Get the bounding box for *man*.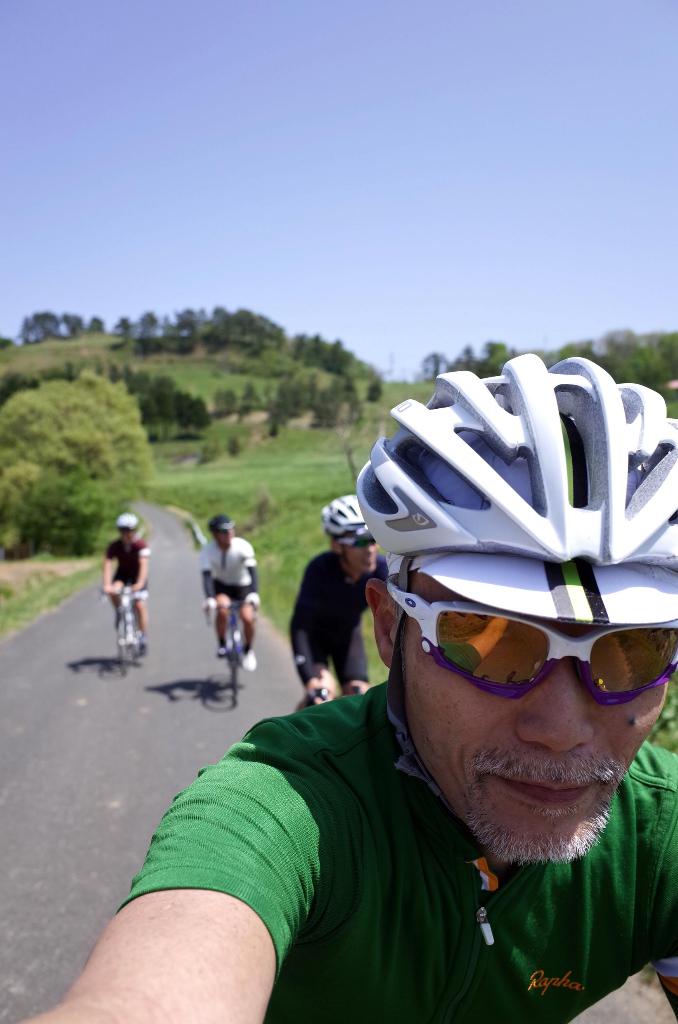
[left=11, top=337, right=677, bottom=1023].
